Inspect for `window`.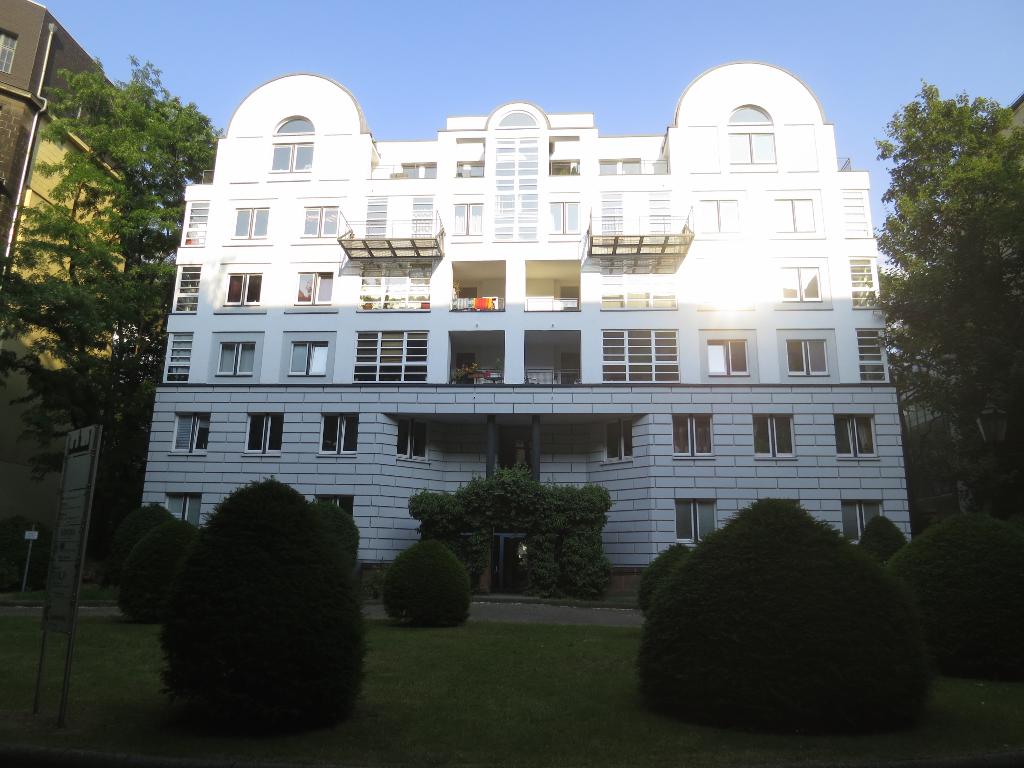
Inspection: Rect(452, 200, 480, 234).
